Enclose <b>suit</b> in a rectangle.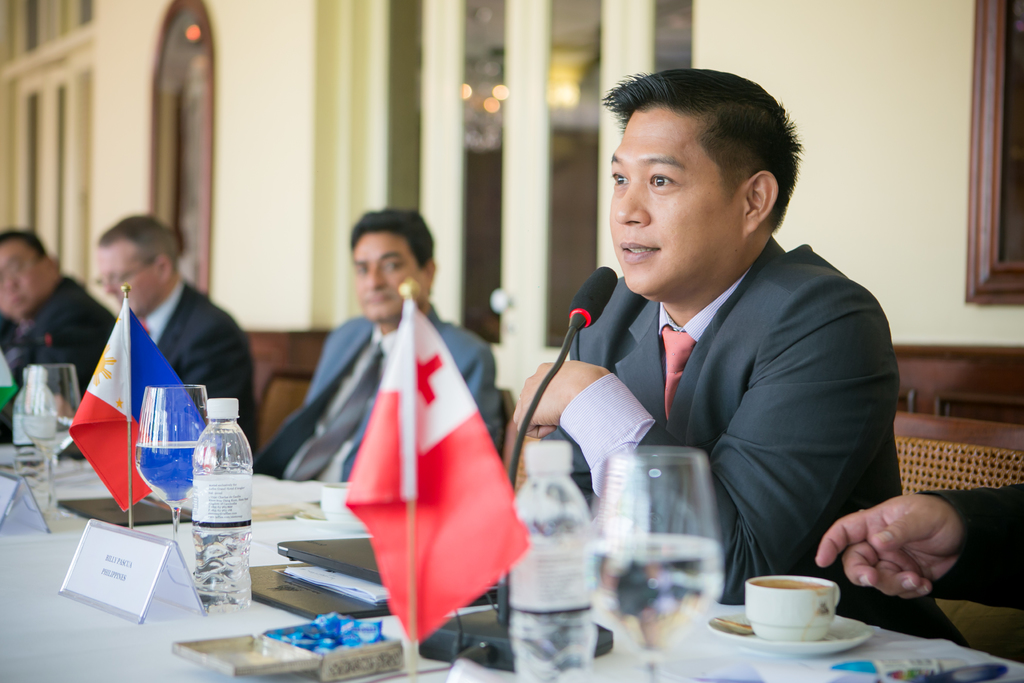
250,292,505,490.
